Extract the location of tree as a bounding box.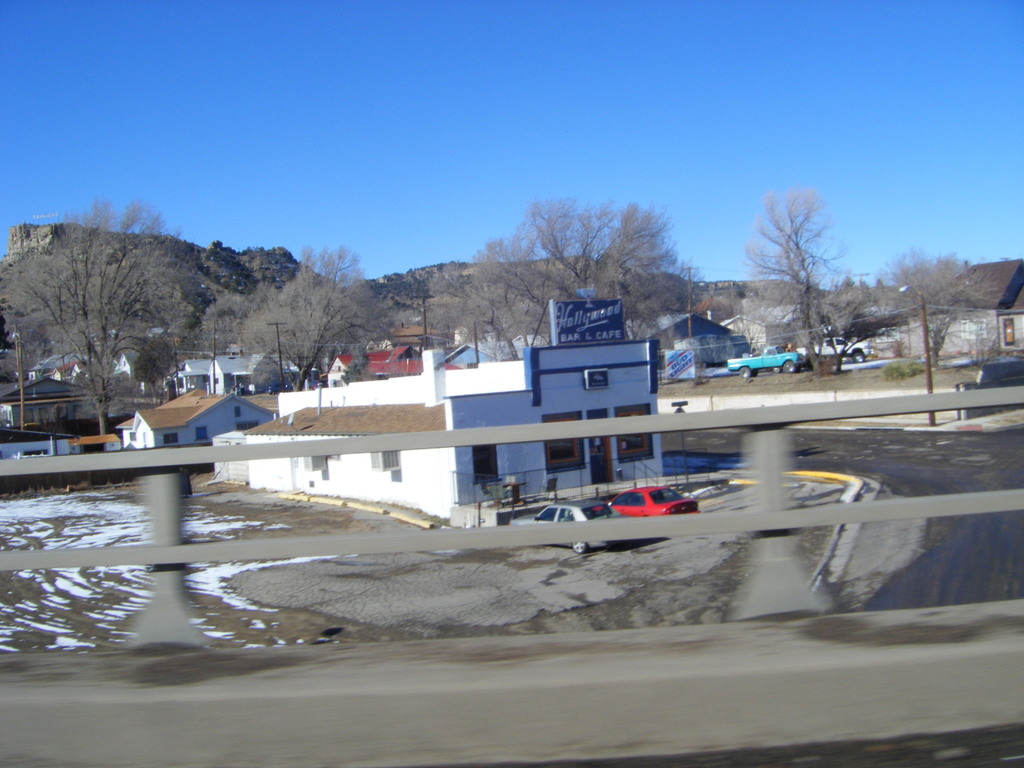
locate(430, 188, 718, 355).
